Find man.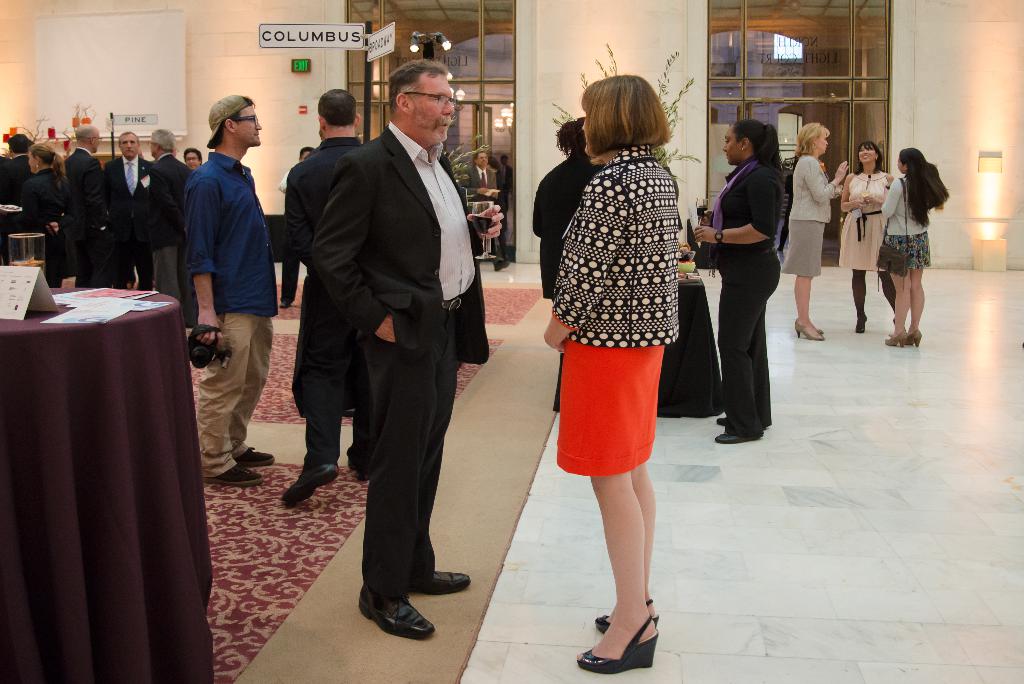
crop(61, 124, 116, 291).
